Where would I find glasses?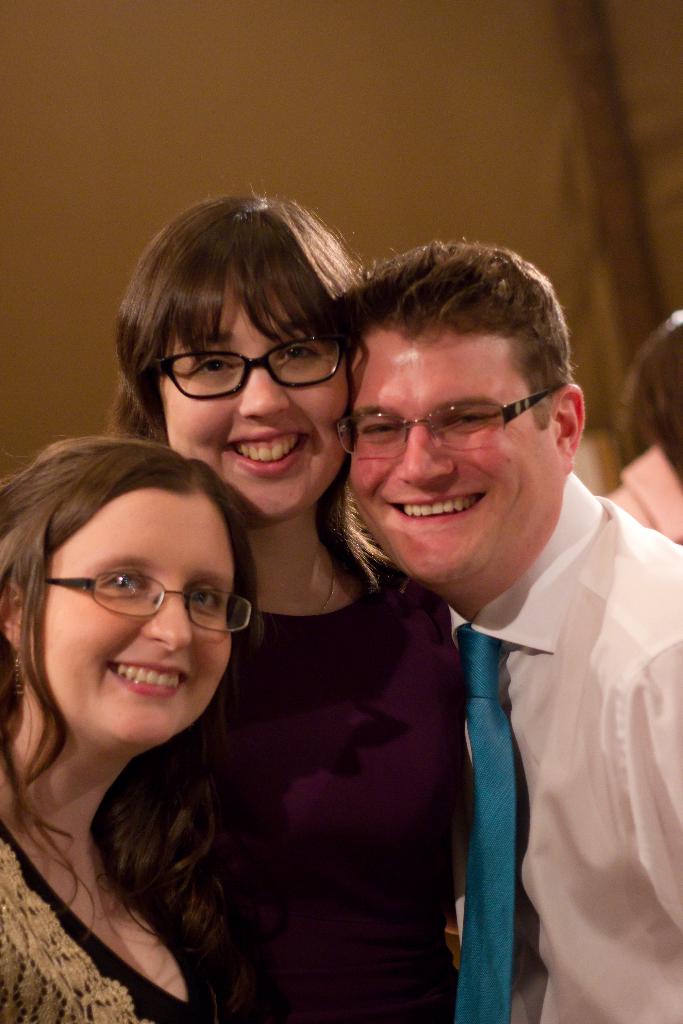
At [349,380,570,459].
